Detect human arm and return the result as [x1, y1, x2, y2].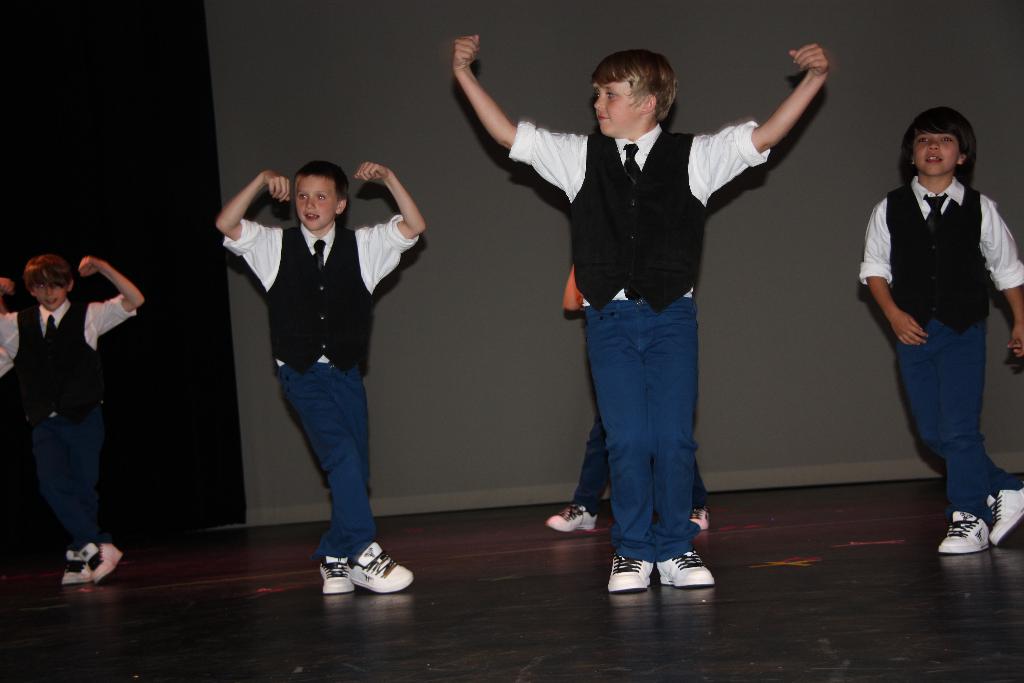
[214, 167, 294, 273].
